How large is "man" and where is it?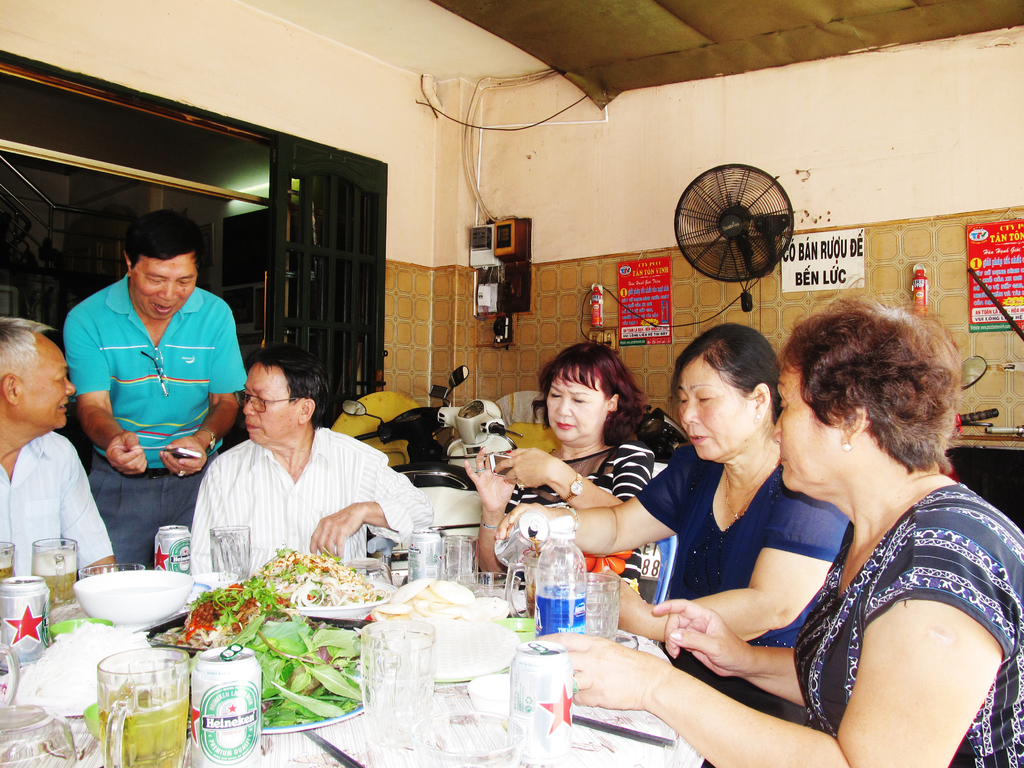
Bounding box: locate(56, 222, 246, 579).
